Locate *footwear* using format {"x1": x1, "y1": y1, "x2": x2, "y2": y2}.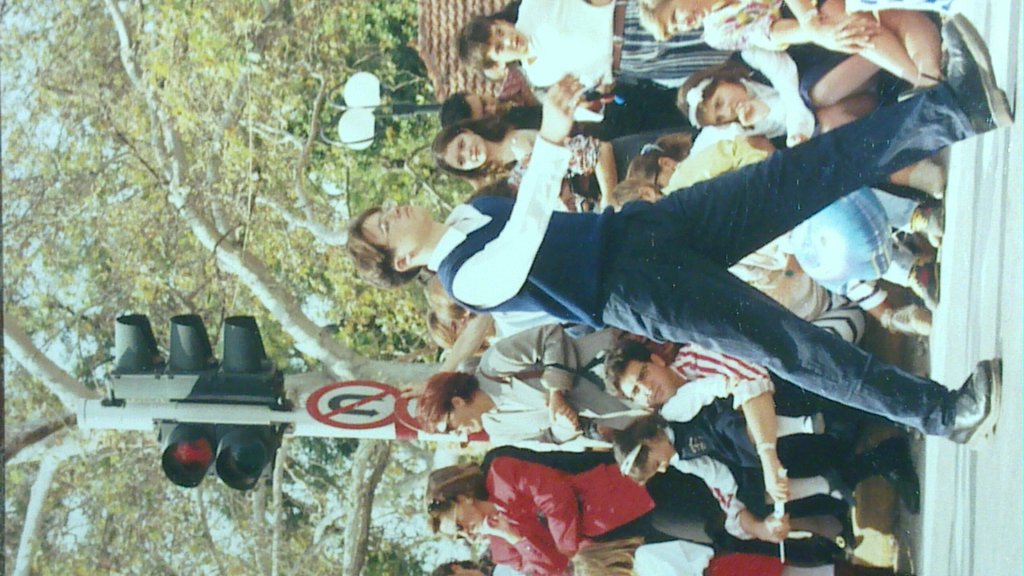
{"x1": 934, "y1": 365, "x2": 1004, "y2": 448}.
